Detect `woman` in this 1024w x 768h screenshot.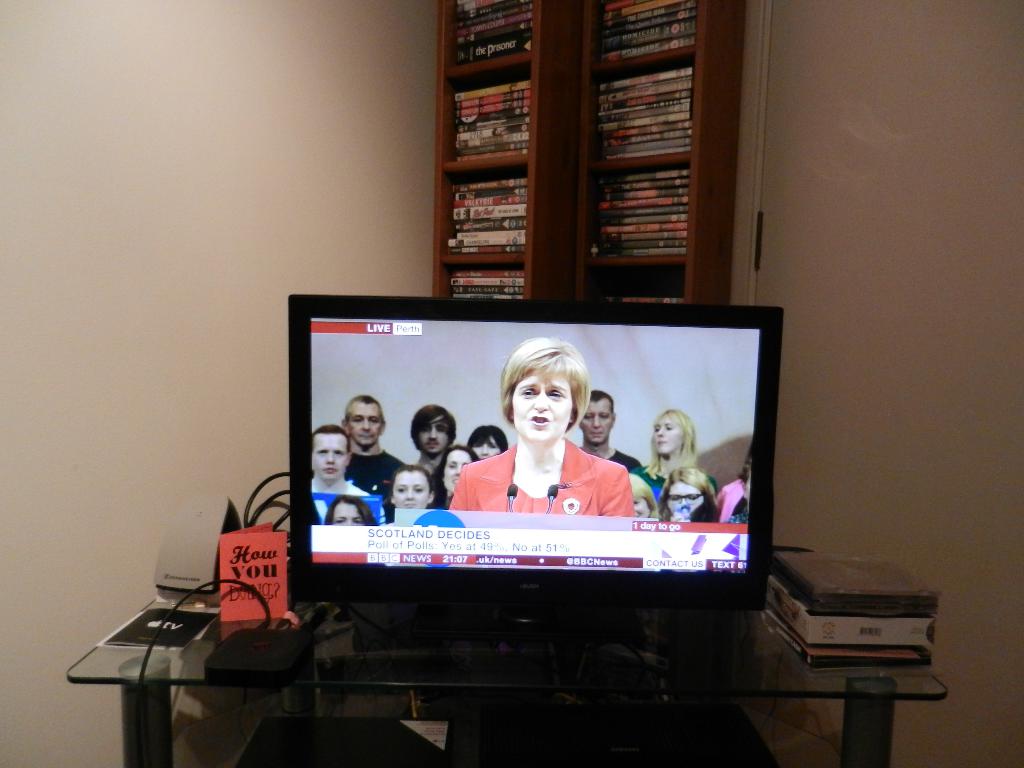
Detection: l=655, t=465, r=715, b=521.
